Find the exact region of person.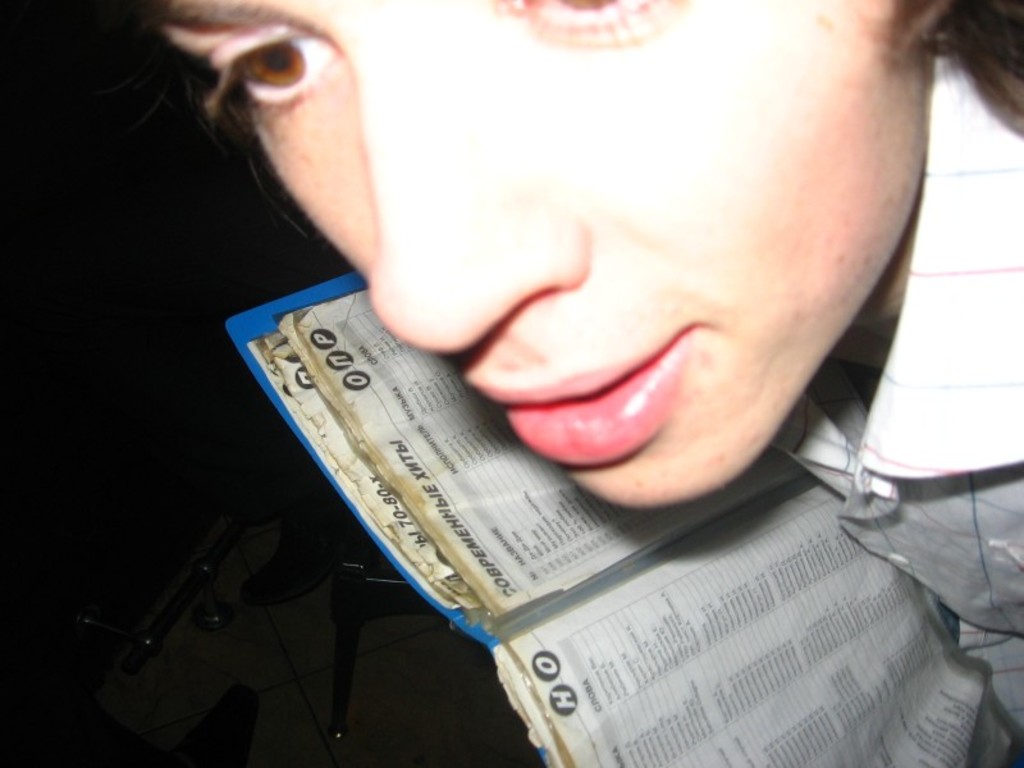
Exact region: select_region(161, 0, 1023, 767).
